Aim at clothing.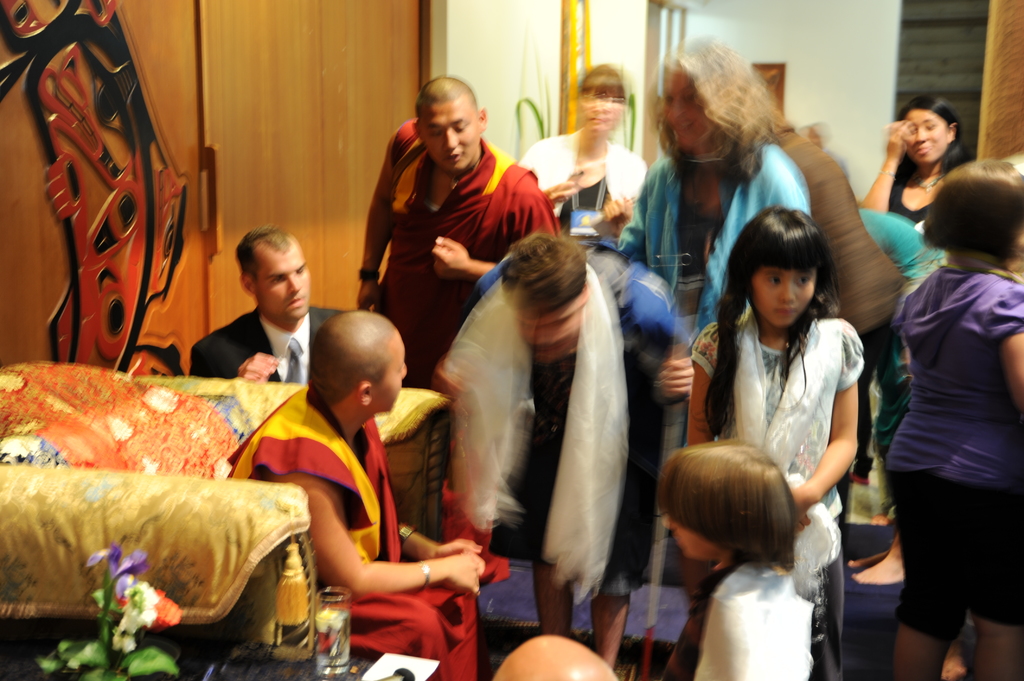
Aimed at 449, 220, 668, 643.
